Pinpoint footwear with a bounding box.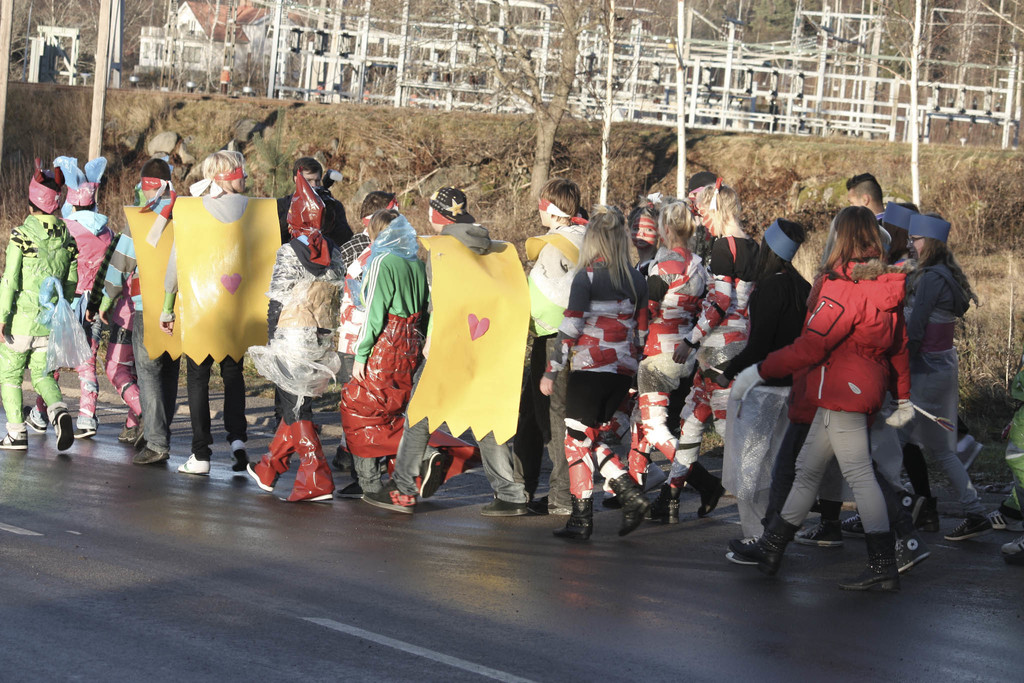
[894, 494, 927, 529].
